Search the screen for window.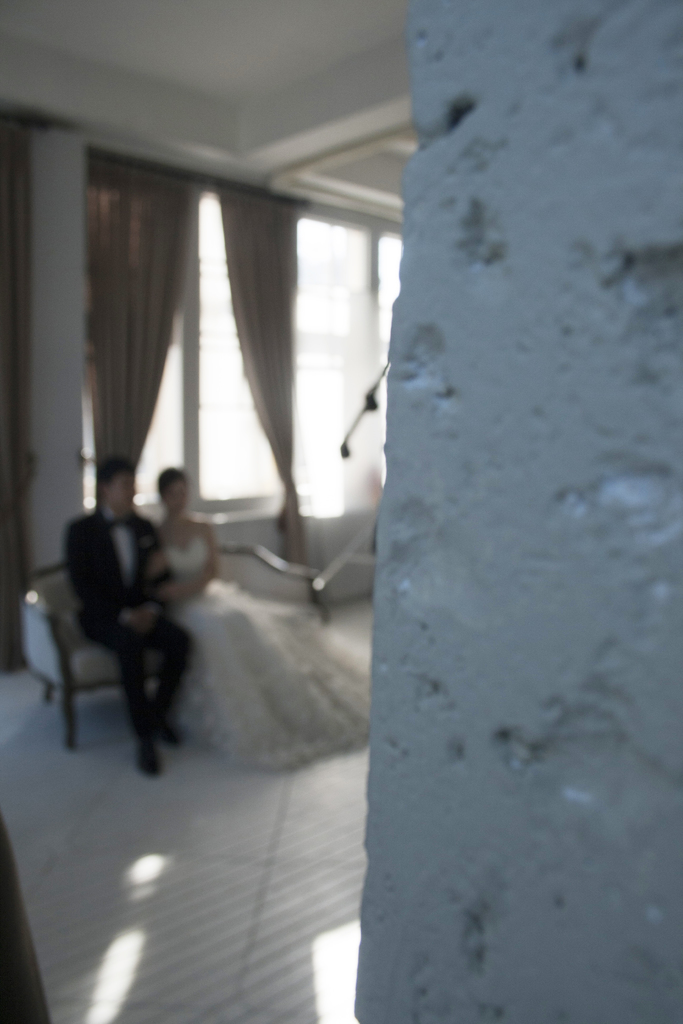
Found at [79, 141, 403, 515].
